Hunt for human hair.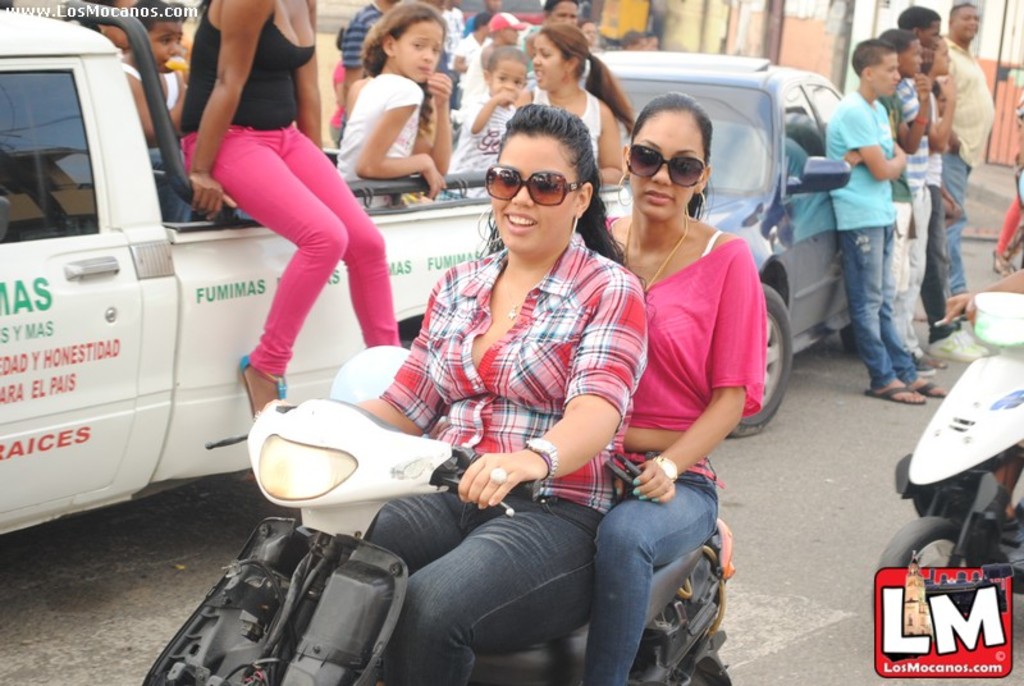
Hunted down at rect(874, 29, 919, 54).
